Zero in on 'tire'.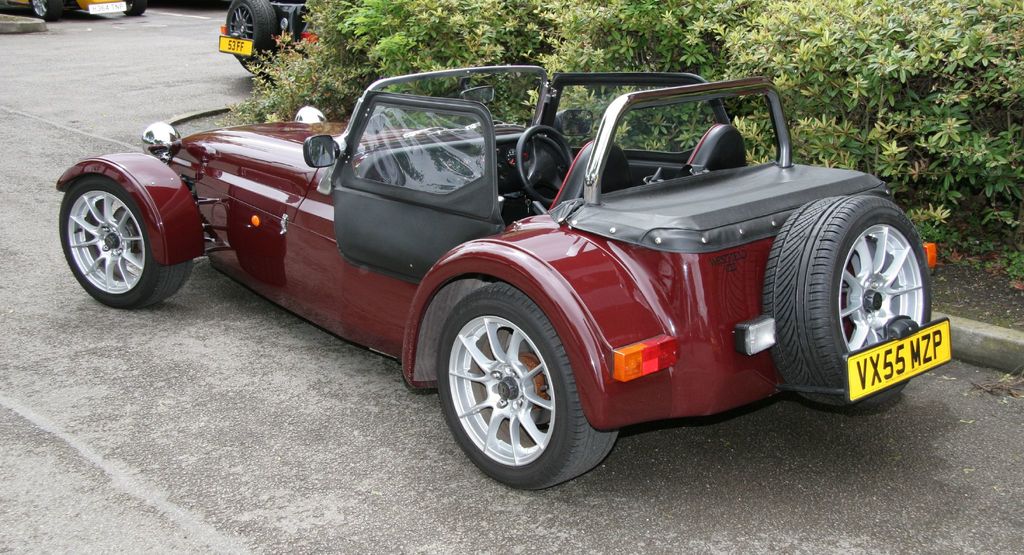
Zeroed in: crop(790, 164, 920, 417).
